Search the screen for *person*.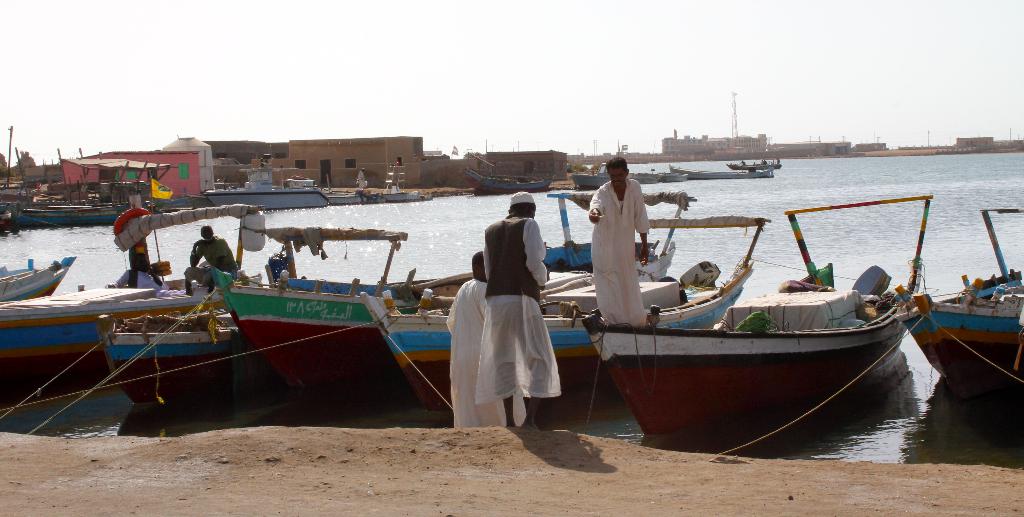
Found at box(442, 250, 532, 431).
